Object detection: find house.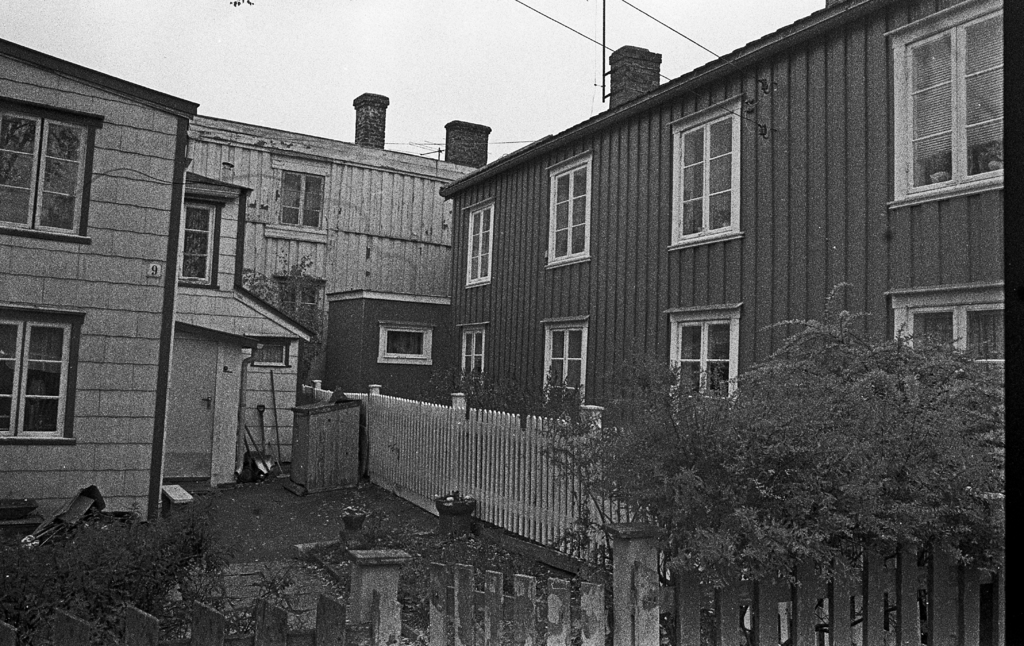
region(440, 0, 1006, 496).
